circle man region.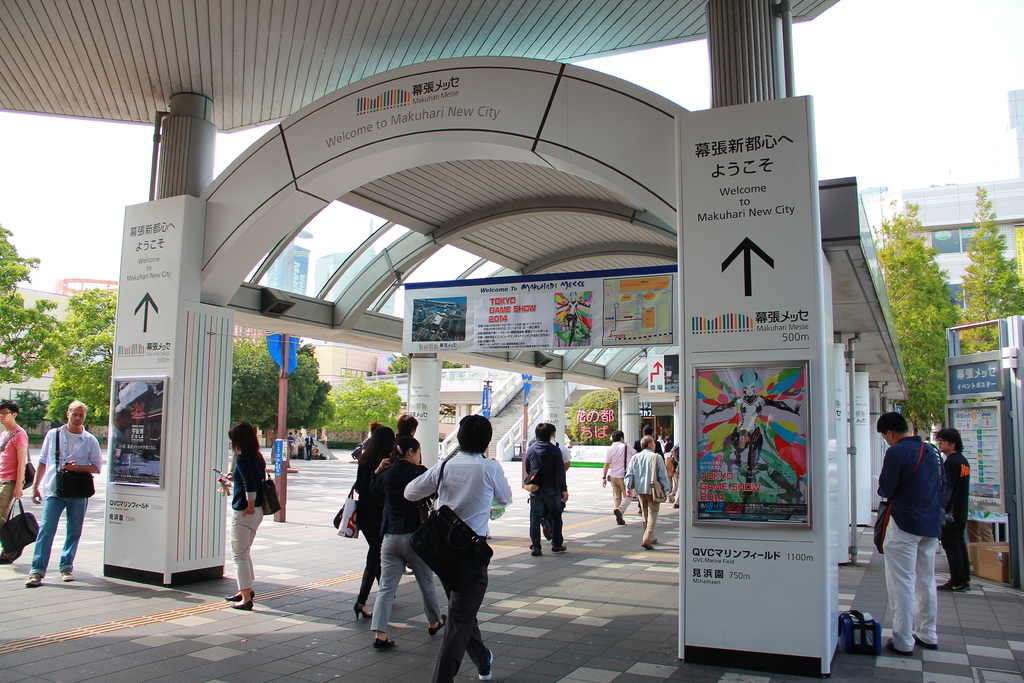
Region: box(26, 404, 104, 584).
